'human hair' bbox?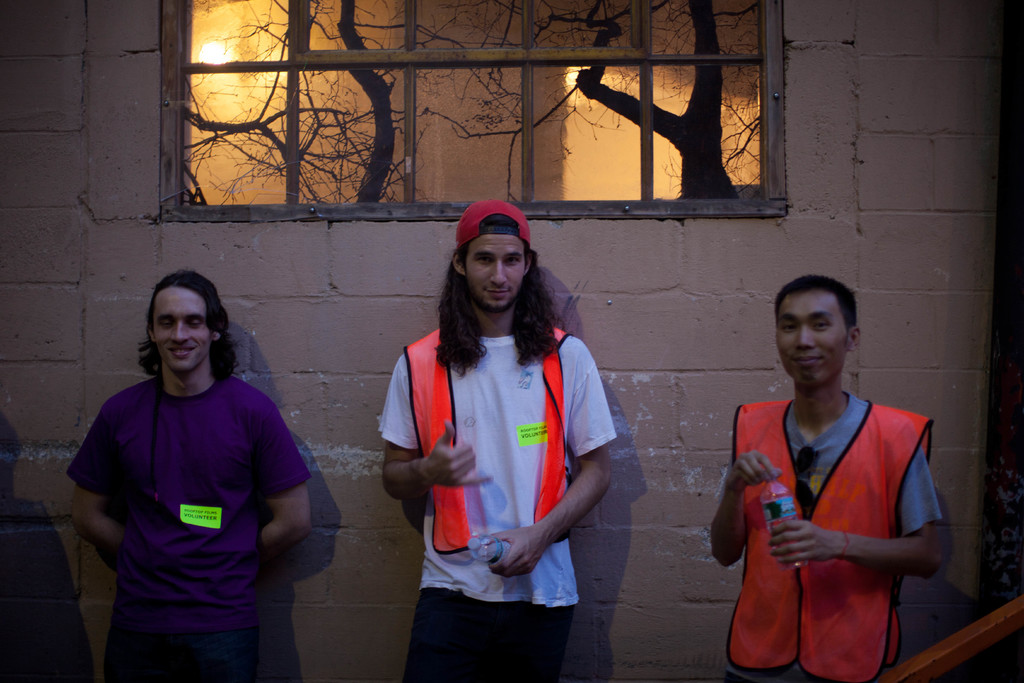
<region>434, 225, 560, 374</region>
